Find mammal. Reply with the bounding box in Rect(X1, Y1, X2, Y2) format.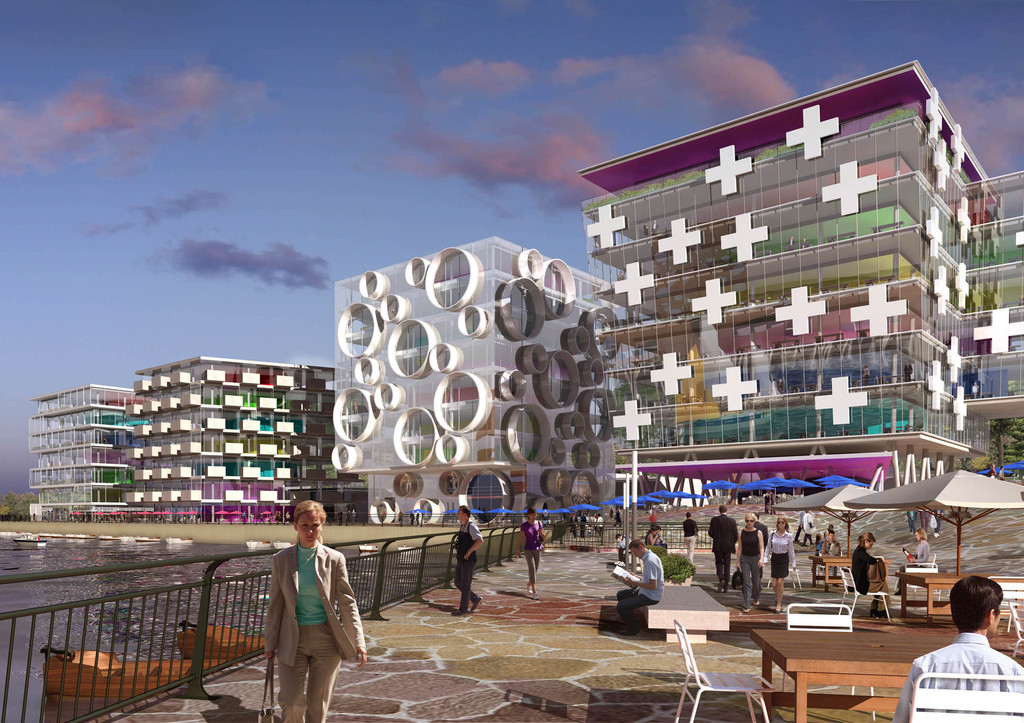
Rect(820, 529, 846, 589).
